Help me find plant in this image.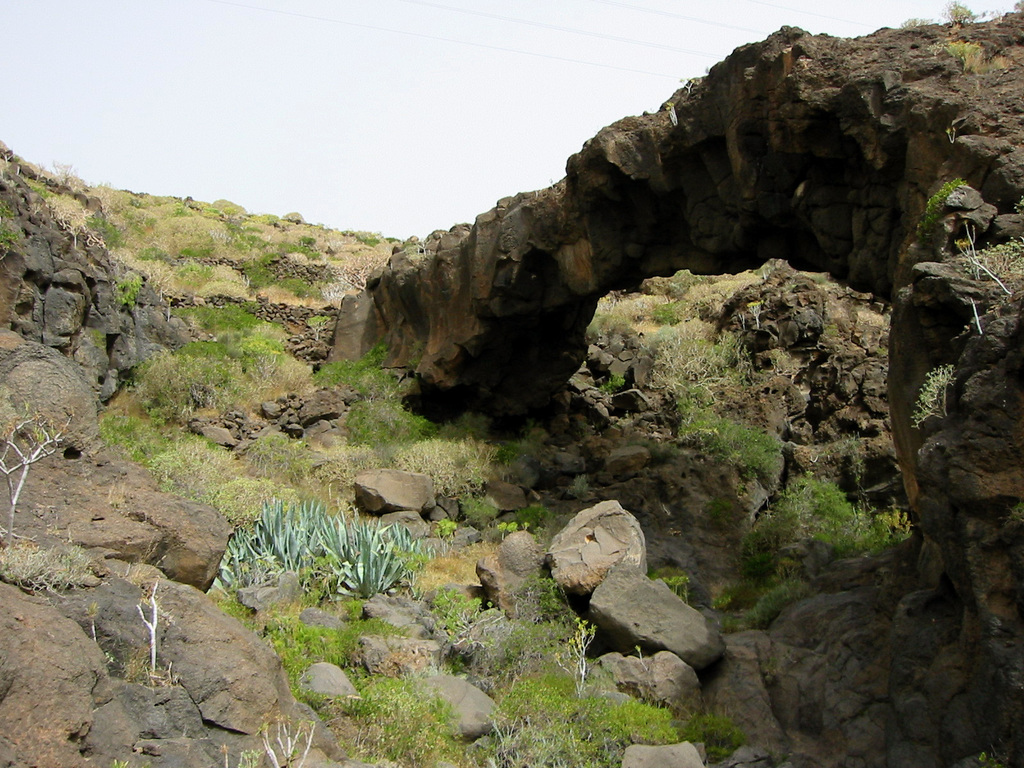
Found it: x1=362 y1=232 x2=381 y2=243.
